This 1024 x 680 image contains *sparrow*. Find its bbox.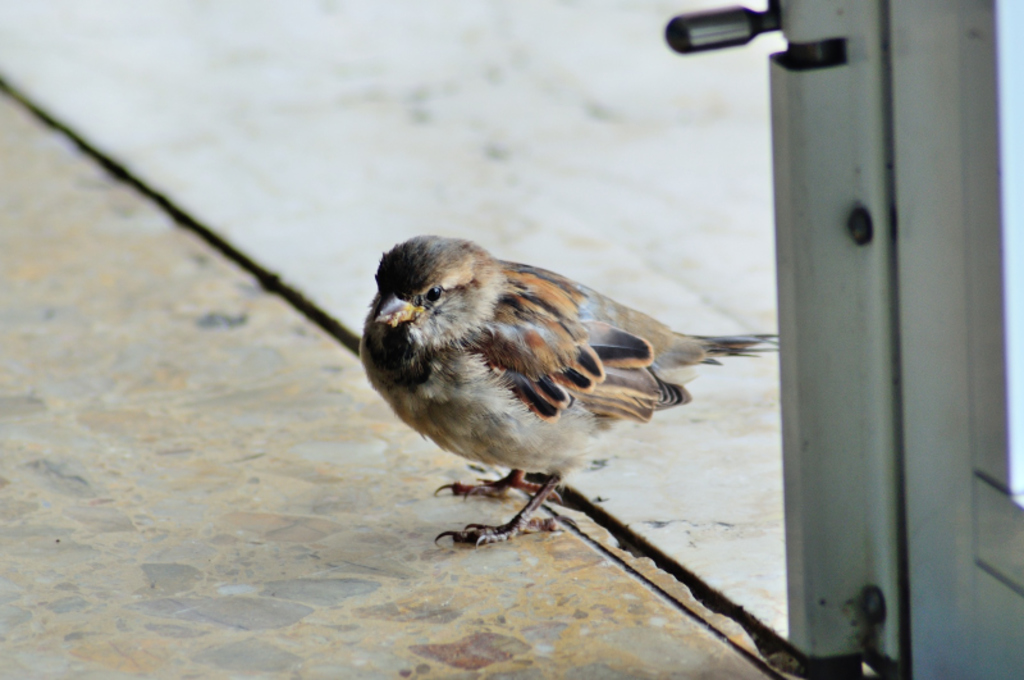
356, 229, 783, 546.
